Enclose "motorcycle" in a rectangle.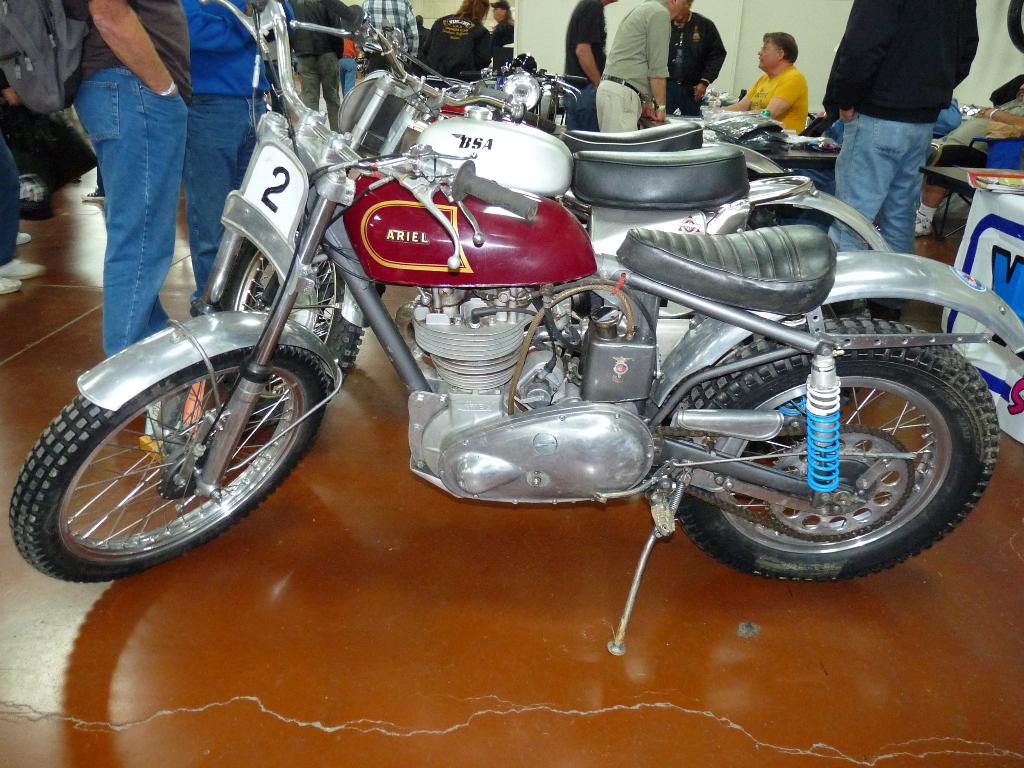
crop(200, 0, 895, 410).
